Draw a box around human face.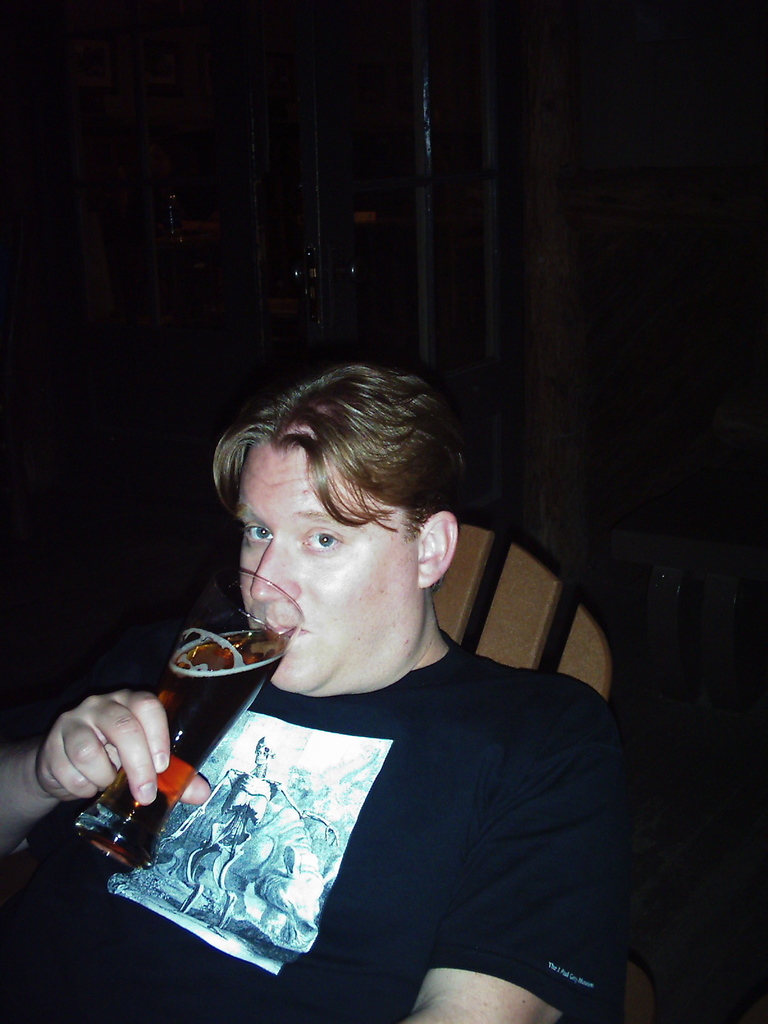
[left=236, top=447, right=412, bottom=693].
